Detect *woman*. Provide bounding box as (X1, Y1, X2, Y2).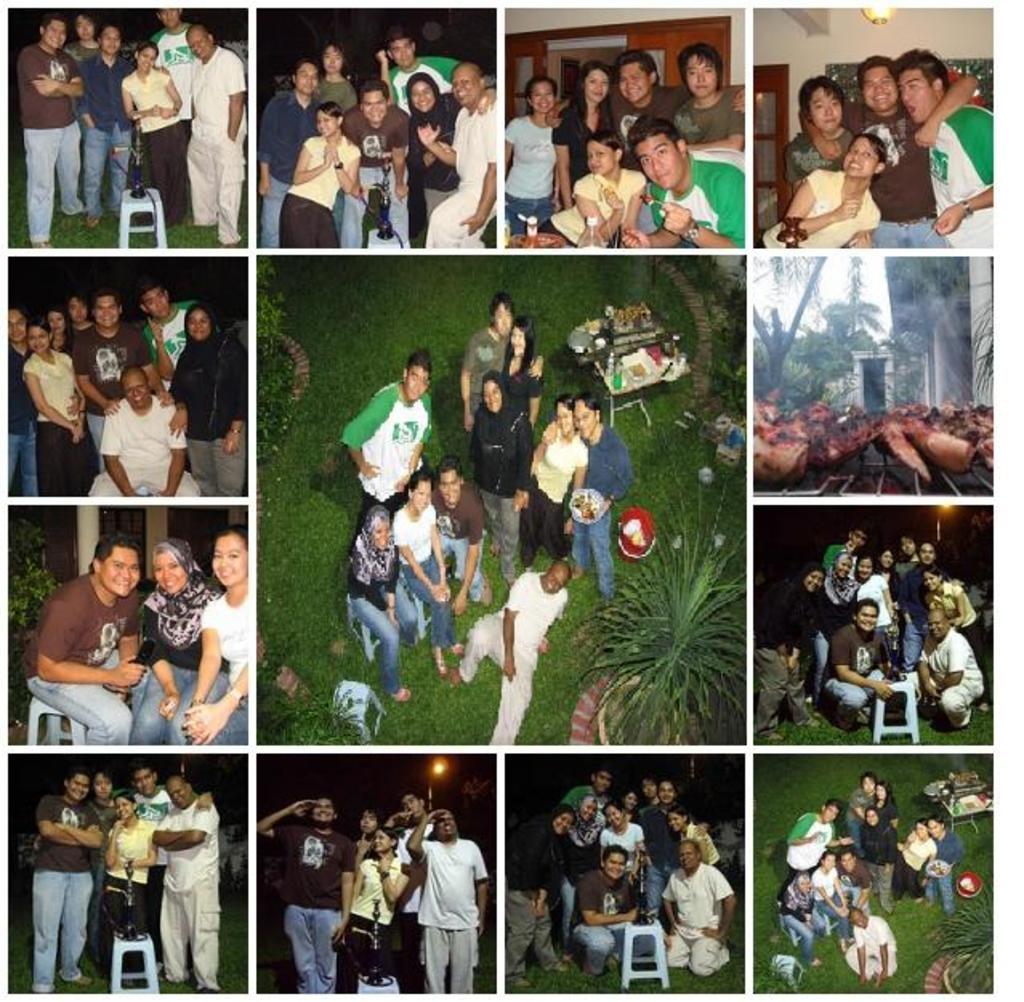
(744, 564, 832, 742).
